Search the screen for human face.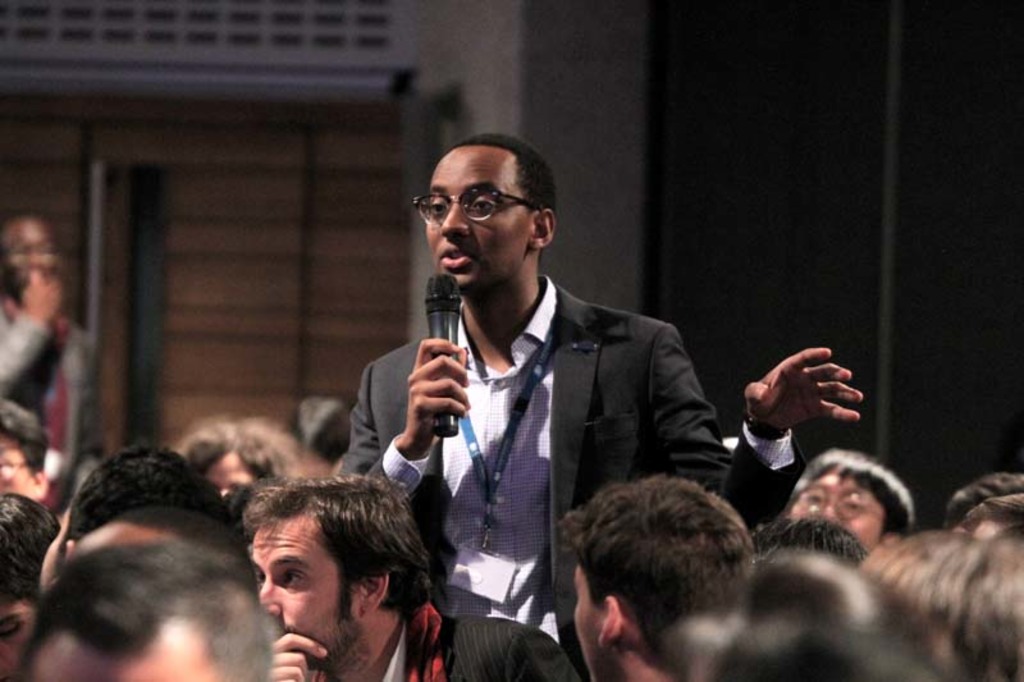
Found at [x1=1, y1=223, x2=52, y2=287].
